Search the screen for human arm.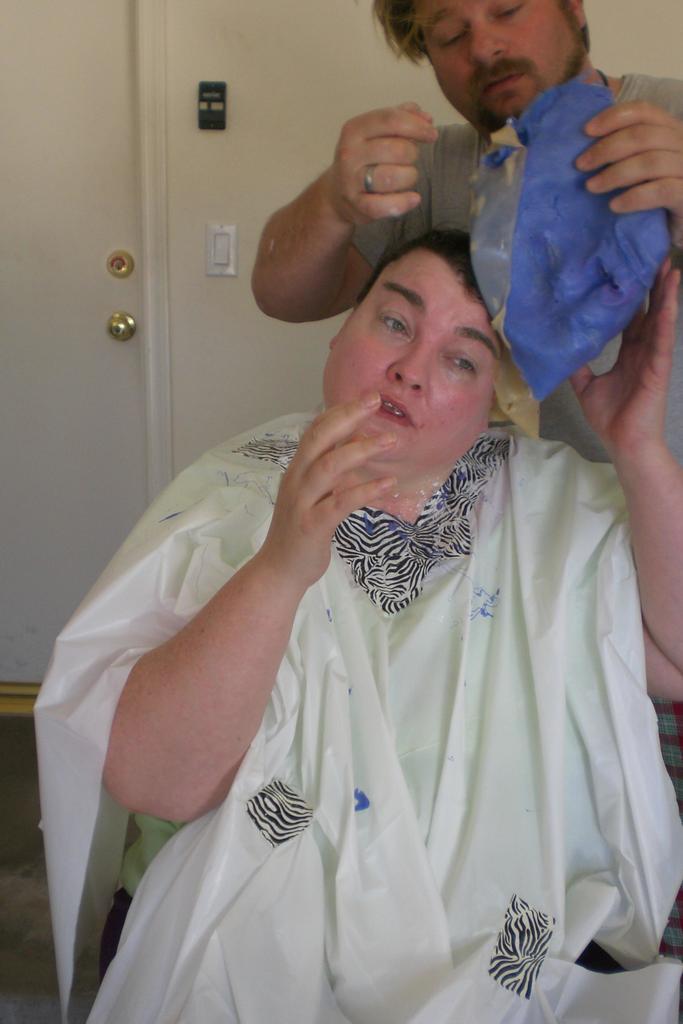
Found at x1=561, y1=251, x2=682, y2=707.
